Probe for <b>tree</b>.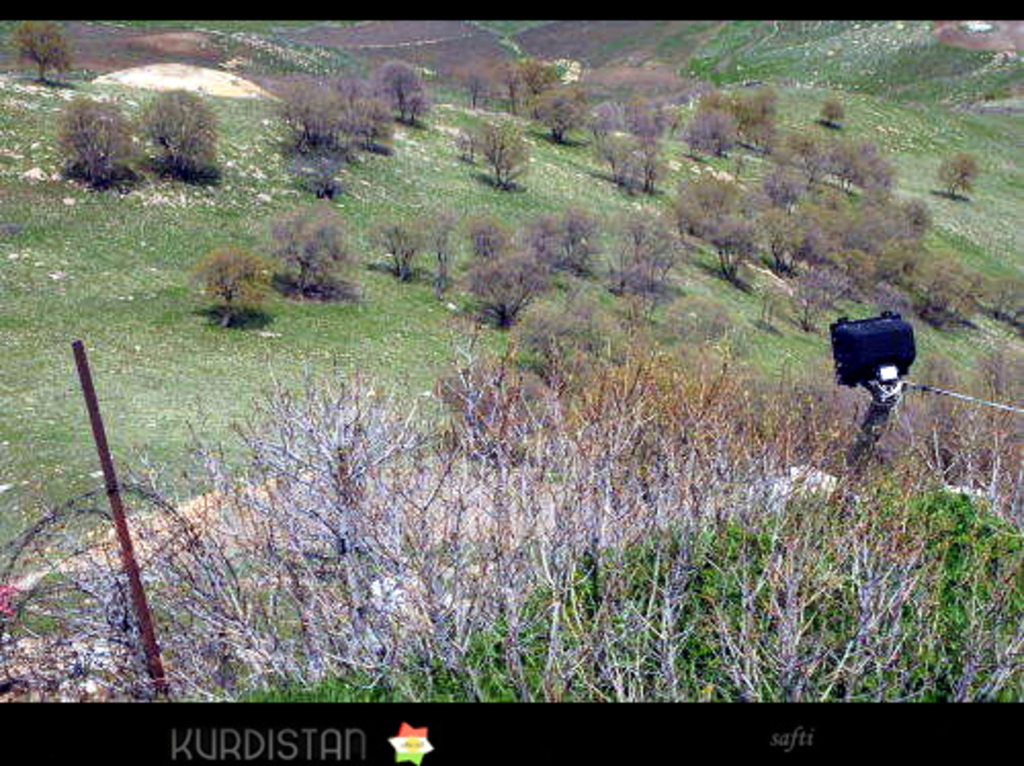
Probe result: box(266, 76, 385, 207).
